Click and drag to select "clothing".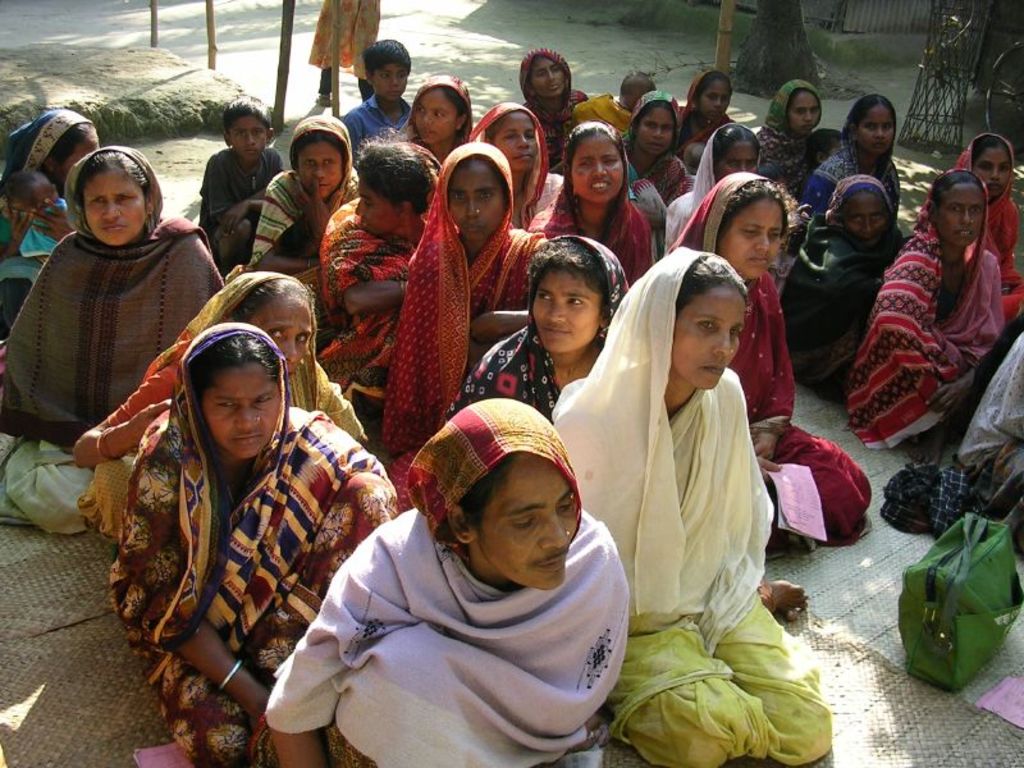
Selection: pyautogui.locateOnScreen(836, 166, 1010, 452).
